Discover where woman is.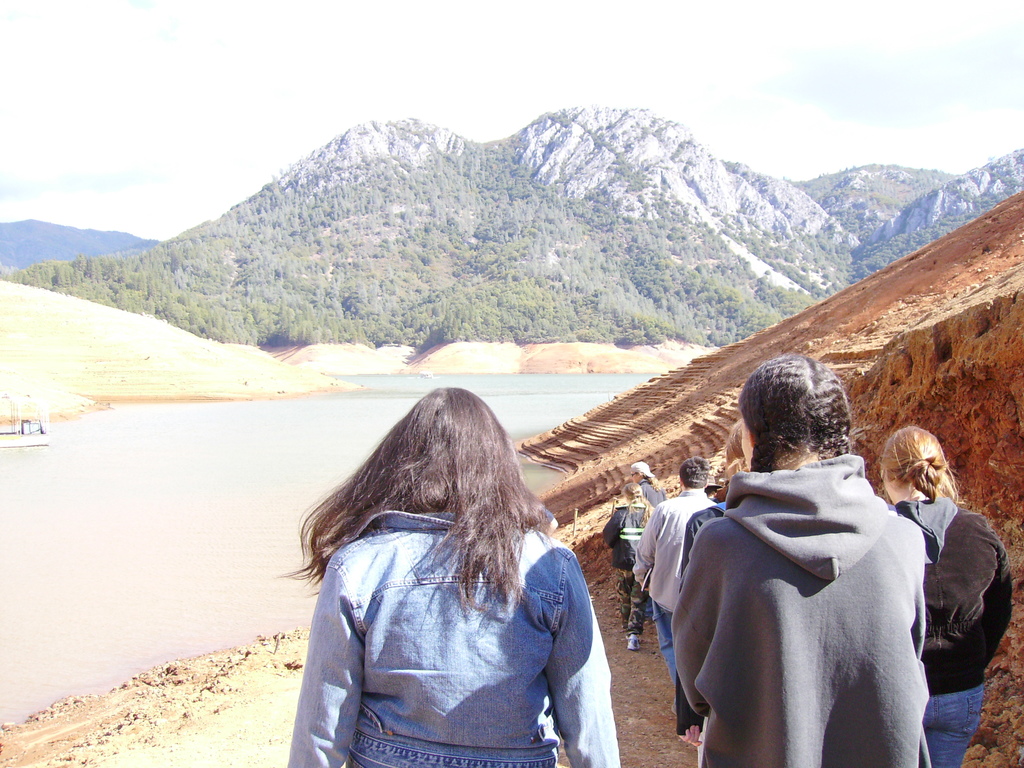
Discovered at detection(666, 352, 932, 767).
